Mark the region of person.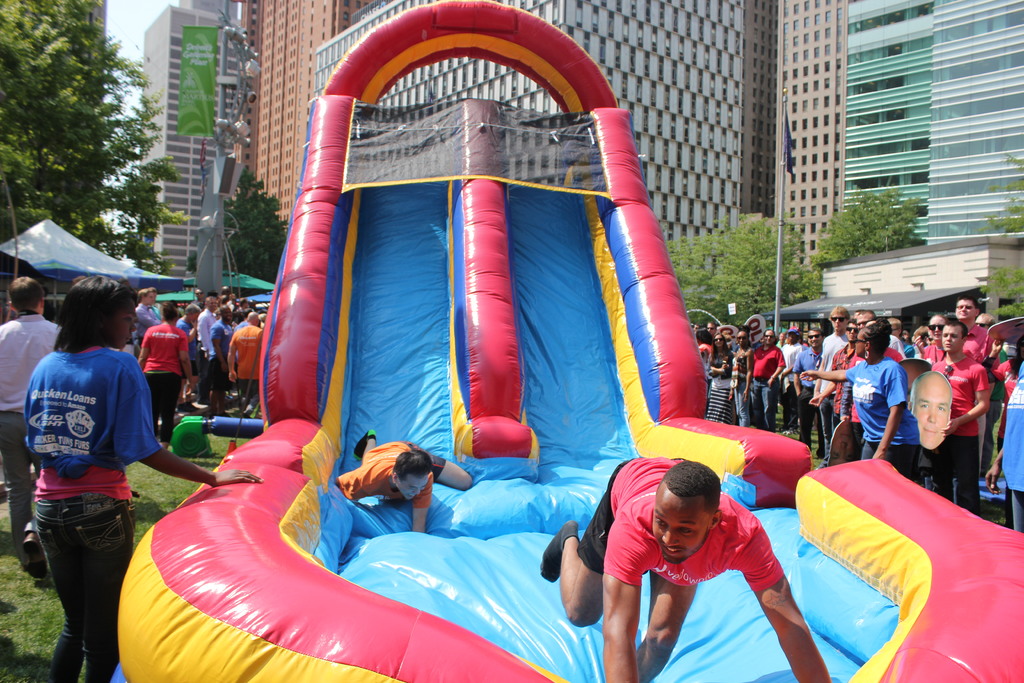
Region: 0, 275, 63, 578.
